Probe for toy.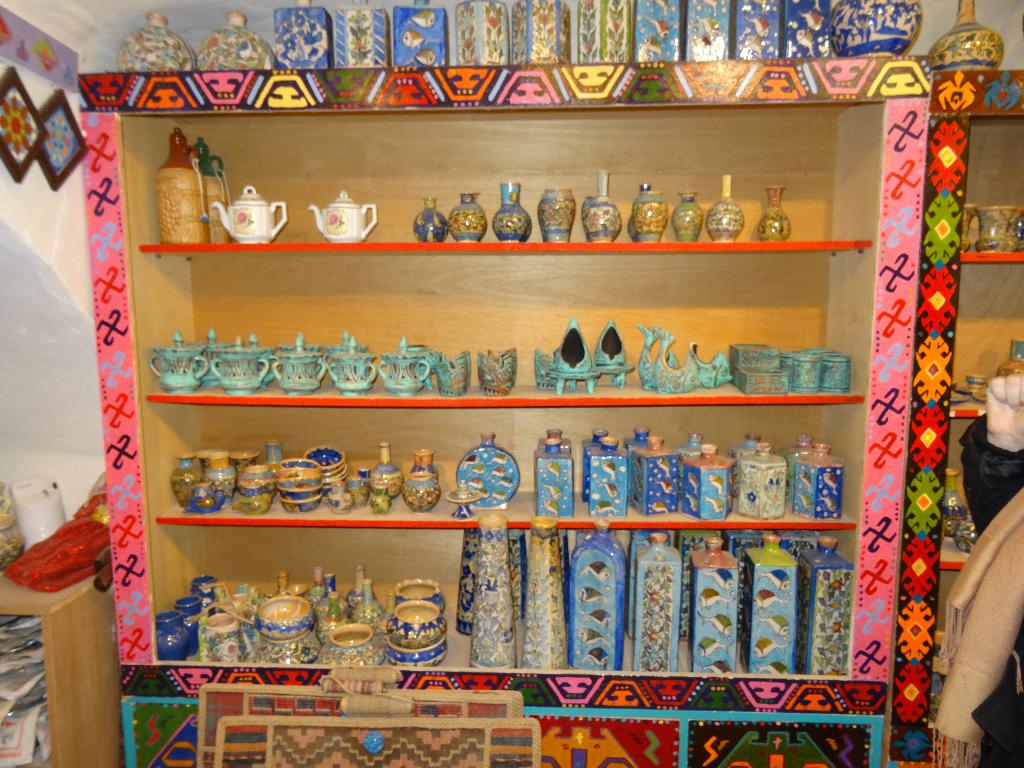
Probe result: locate(191, 573, 220, 621).
